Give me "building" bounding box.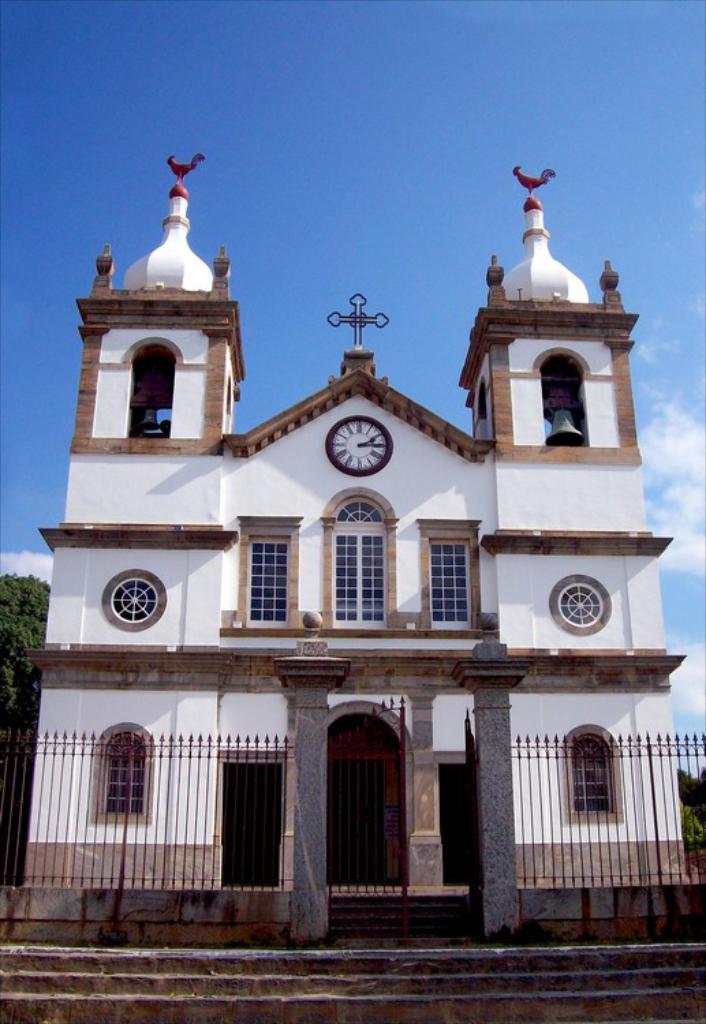
pyautogui.locateOnScreen(22, 153, 687, 900).
